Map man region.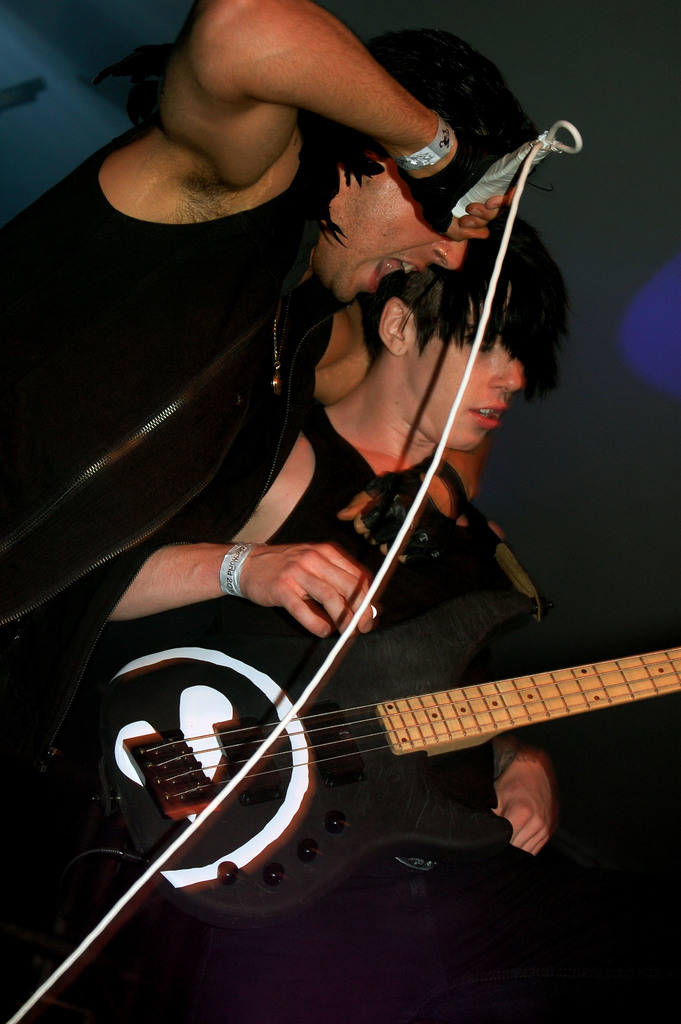
Mapped to {"x1": 0, "y1": 13, "x2": 562, "y2": 836}.
